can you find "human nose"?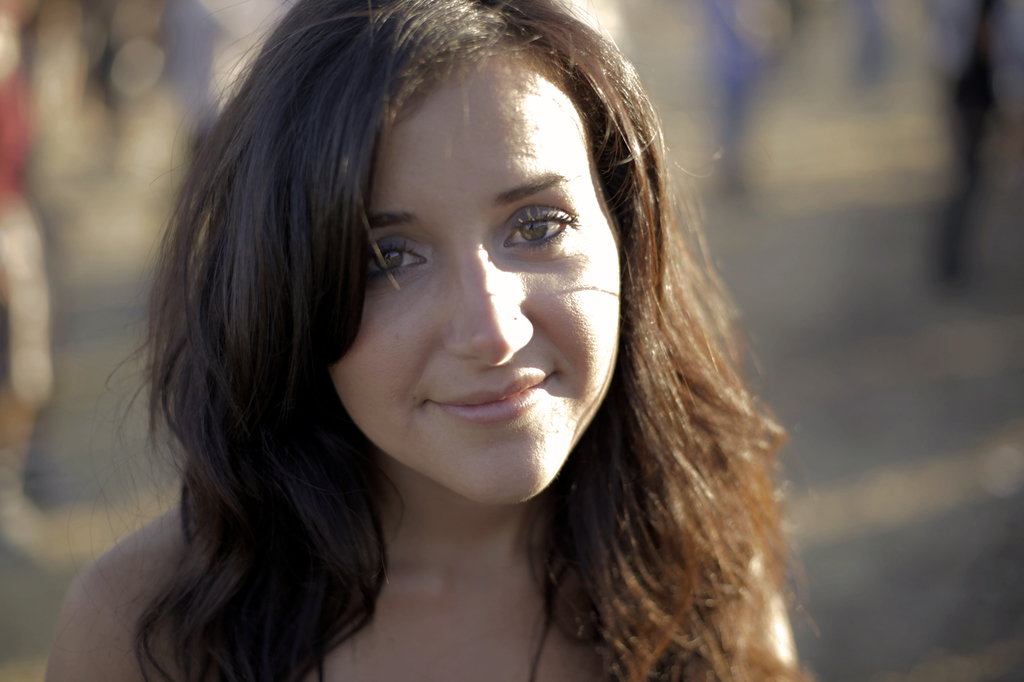
Yes, bounding box: Rect(445, 236, 535, 363).
